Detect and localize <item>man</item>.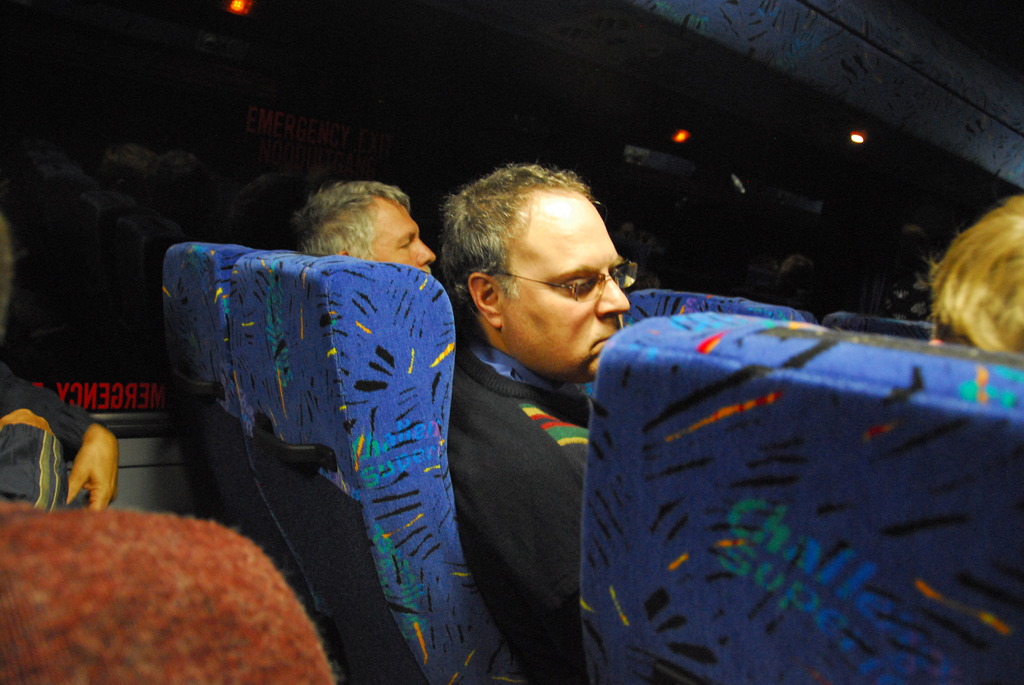
Localized at bbox=[925, 194, 1023, 355].
